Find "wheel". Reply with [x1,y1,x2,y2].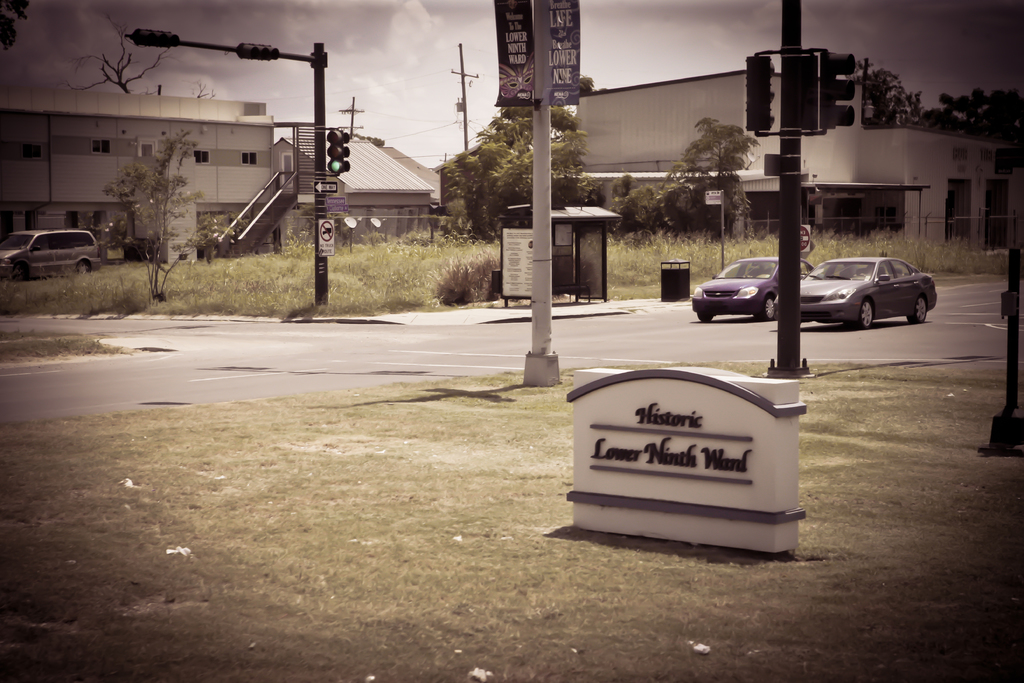
[848,299,876,325].
